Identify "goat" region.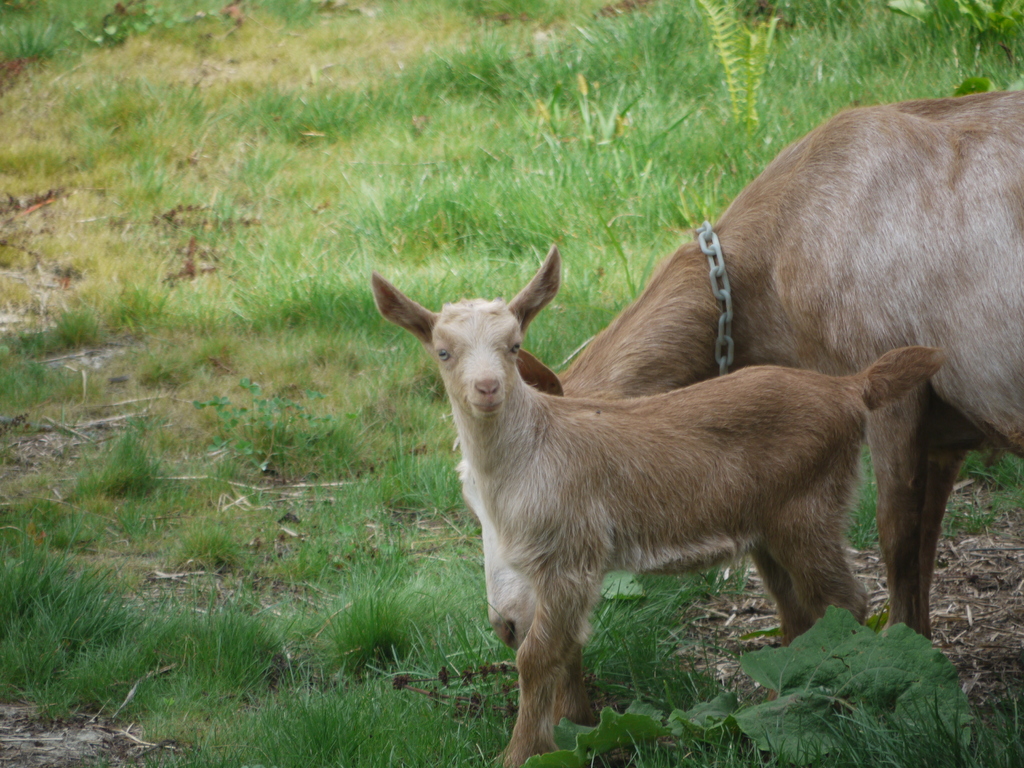
Region: [371, 240, 952, 767].
